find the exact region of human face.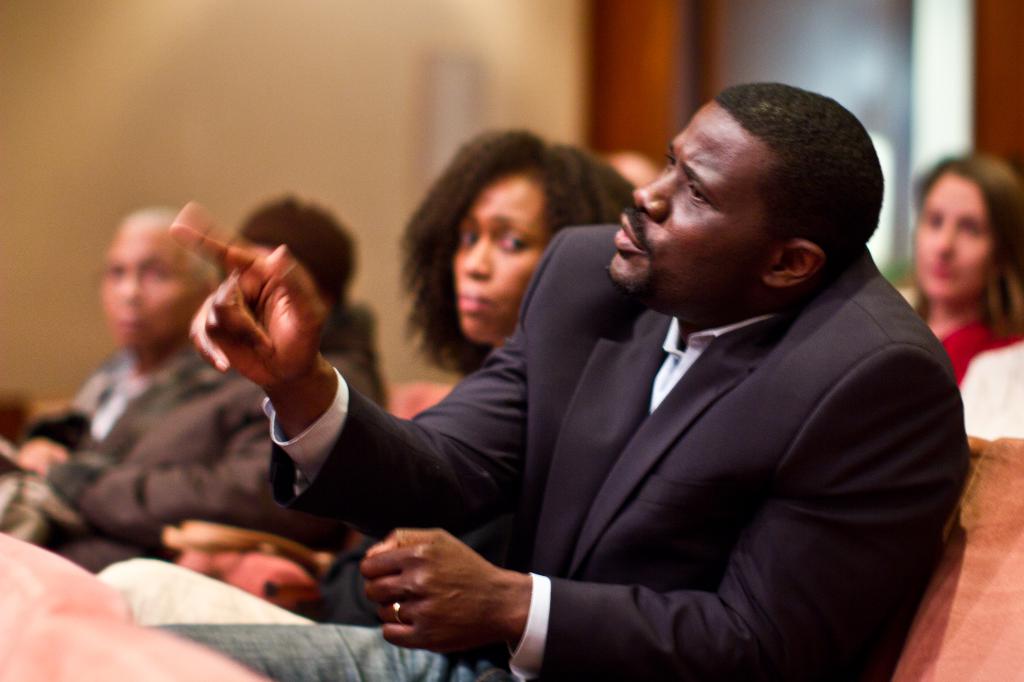
Exact region: 914, 173, 994, 300.
